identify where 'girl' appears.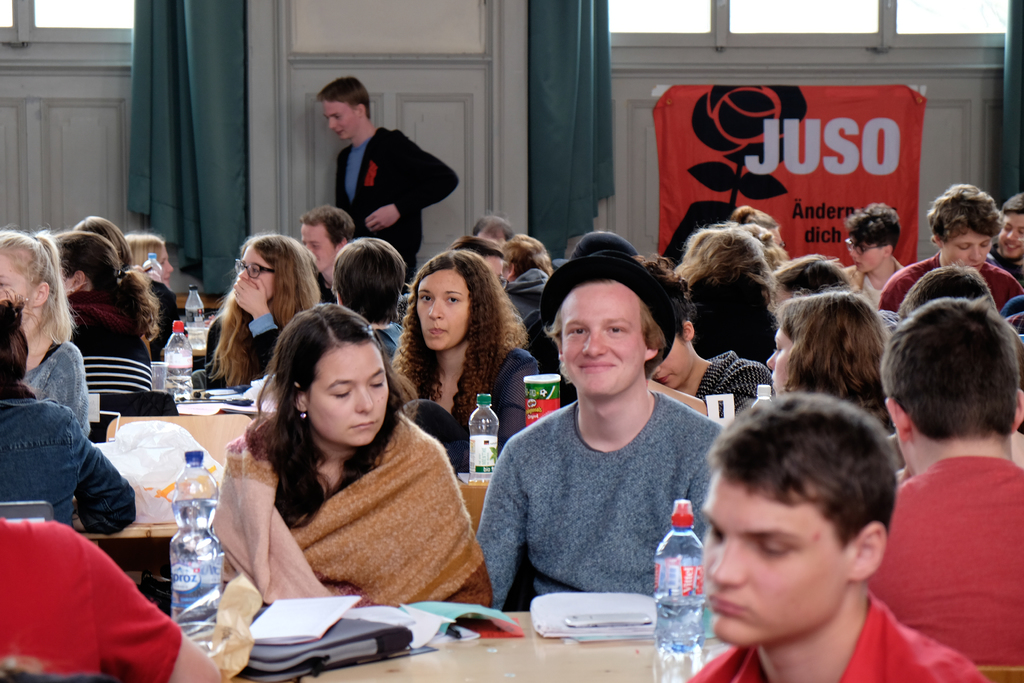
Appears at {"x1": 0, "y1": 226, "x2": 90, "y2": 435}.
